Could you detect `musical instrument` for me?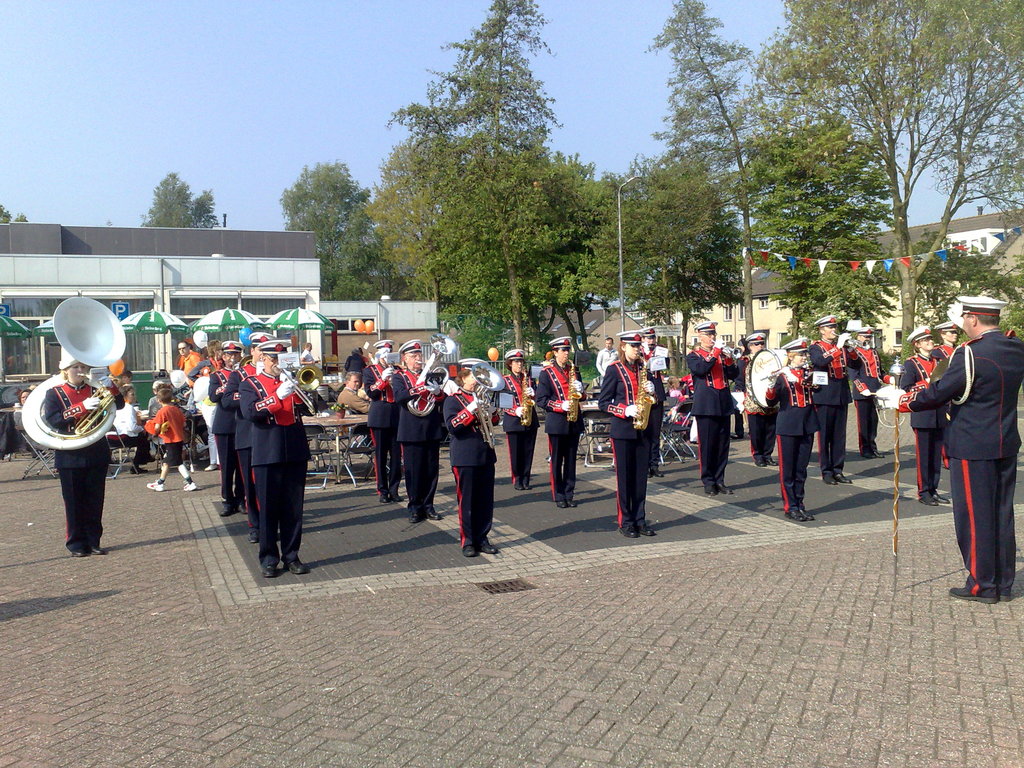
Detection result: 926 356 954 399.
